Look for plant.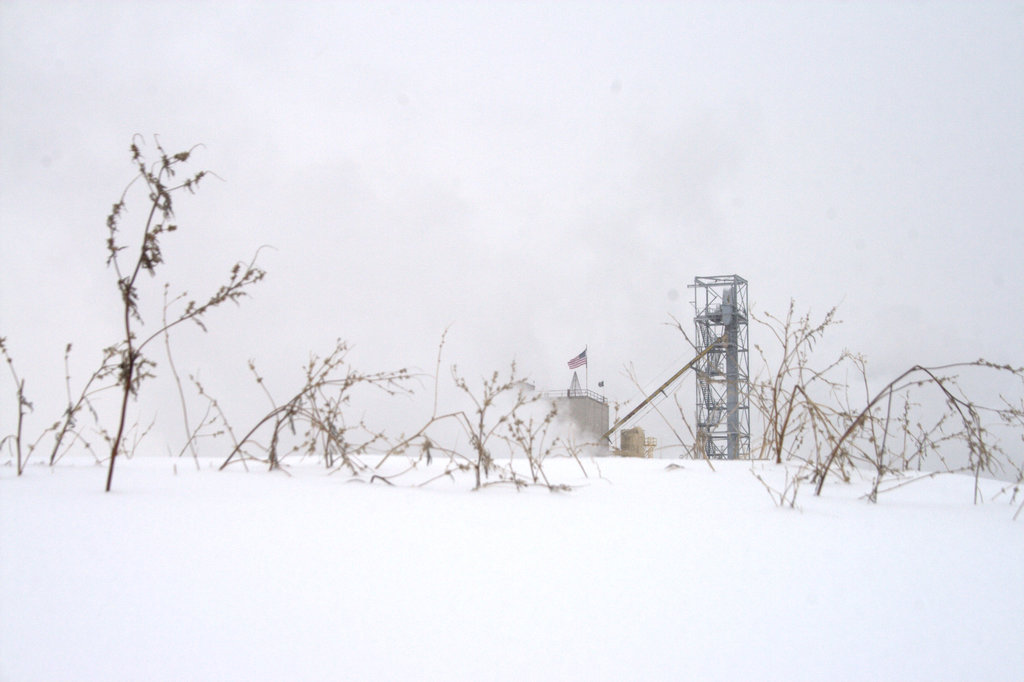
Found: x1=281, y1=341, x2=391, y2=491.
